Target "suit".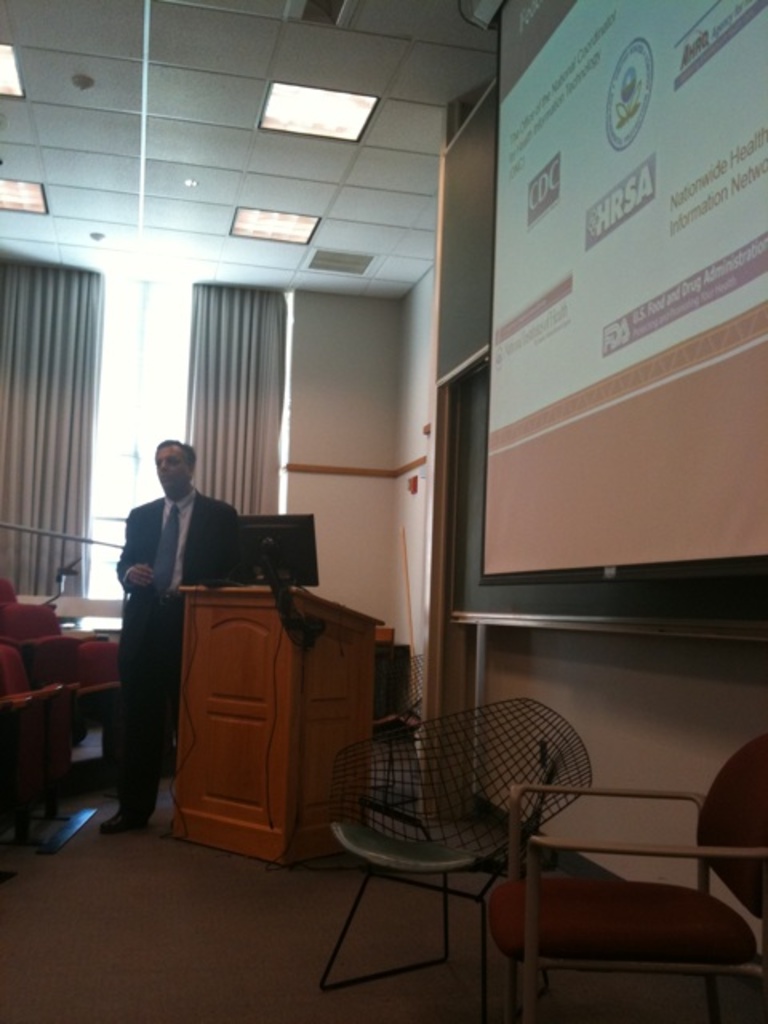
Target region: 99 453 219 766.
